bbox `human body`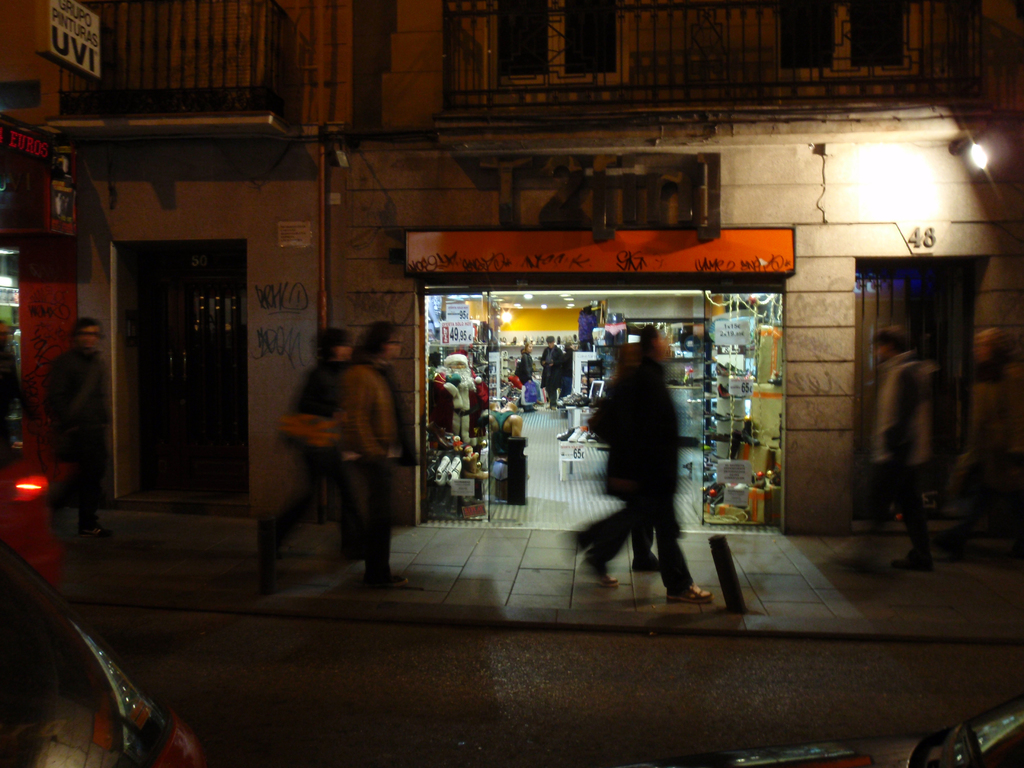
559 349 570 401
